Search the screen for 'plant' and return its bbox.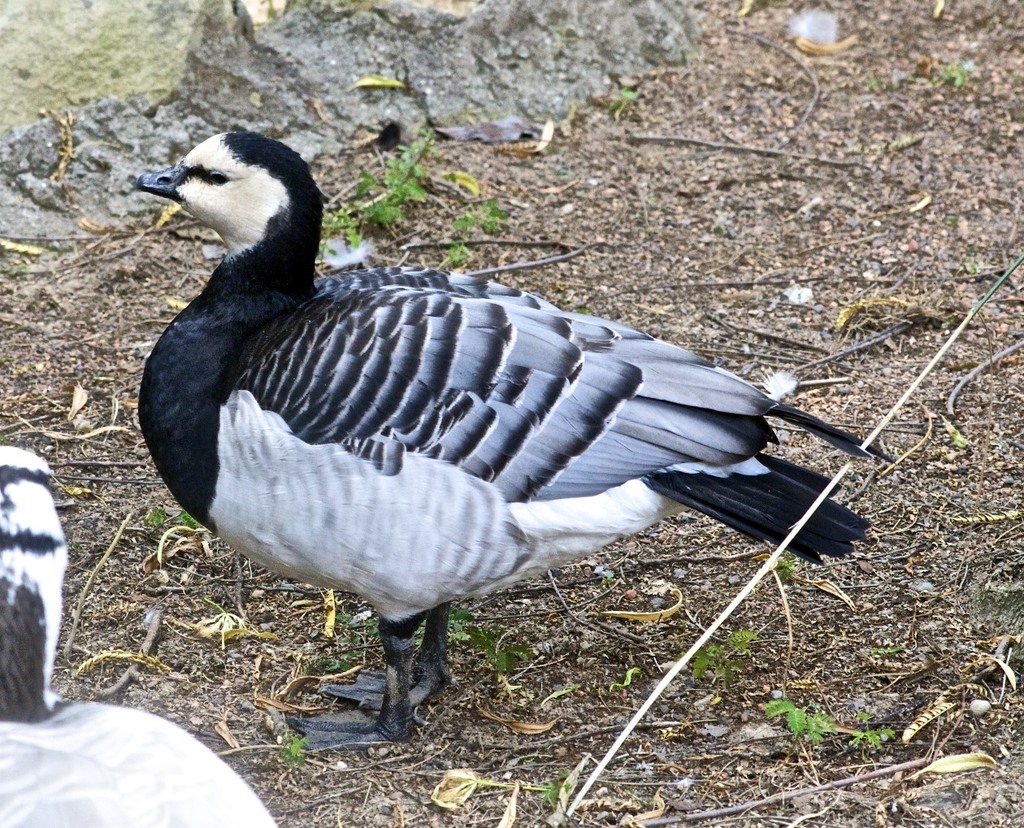
Found: [768,699,830,753].
